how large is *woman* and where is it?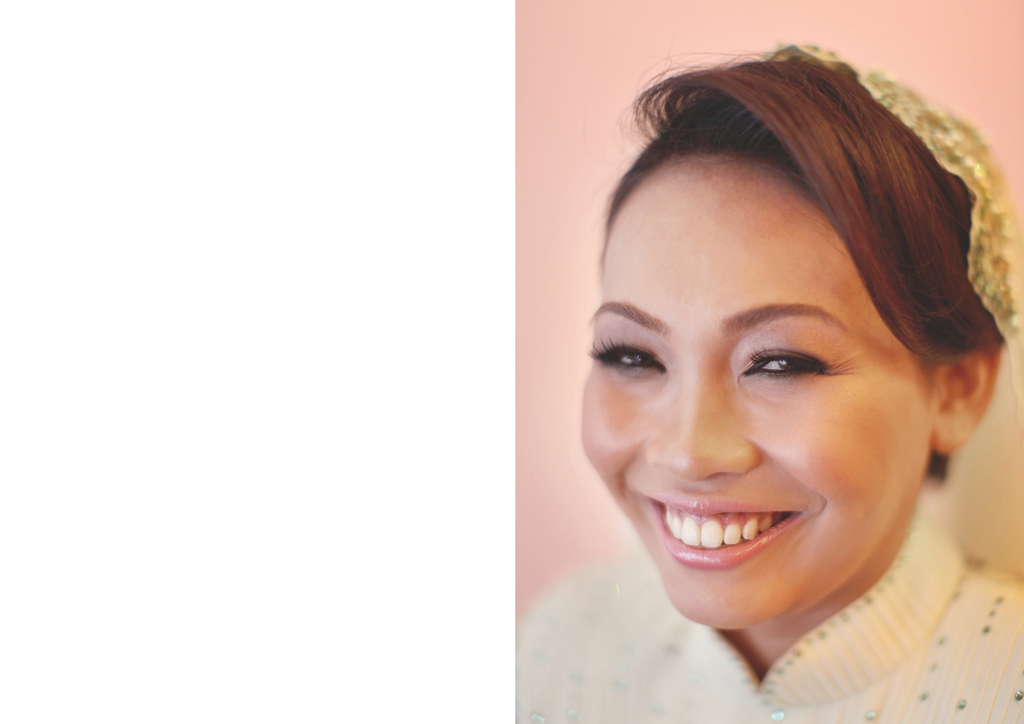
Bounding box: 525, 39, 1023, 721.
